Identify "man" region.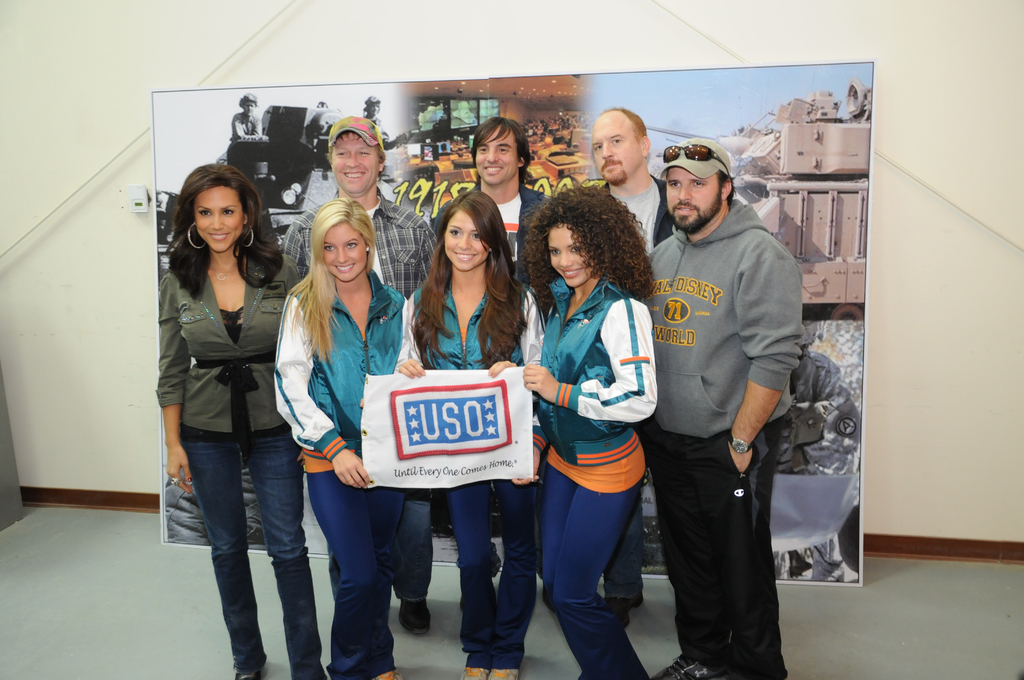
Region: box=[591, 108, 678, 624].
